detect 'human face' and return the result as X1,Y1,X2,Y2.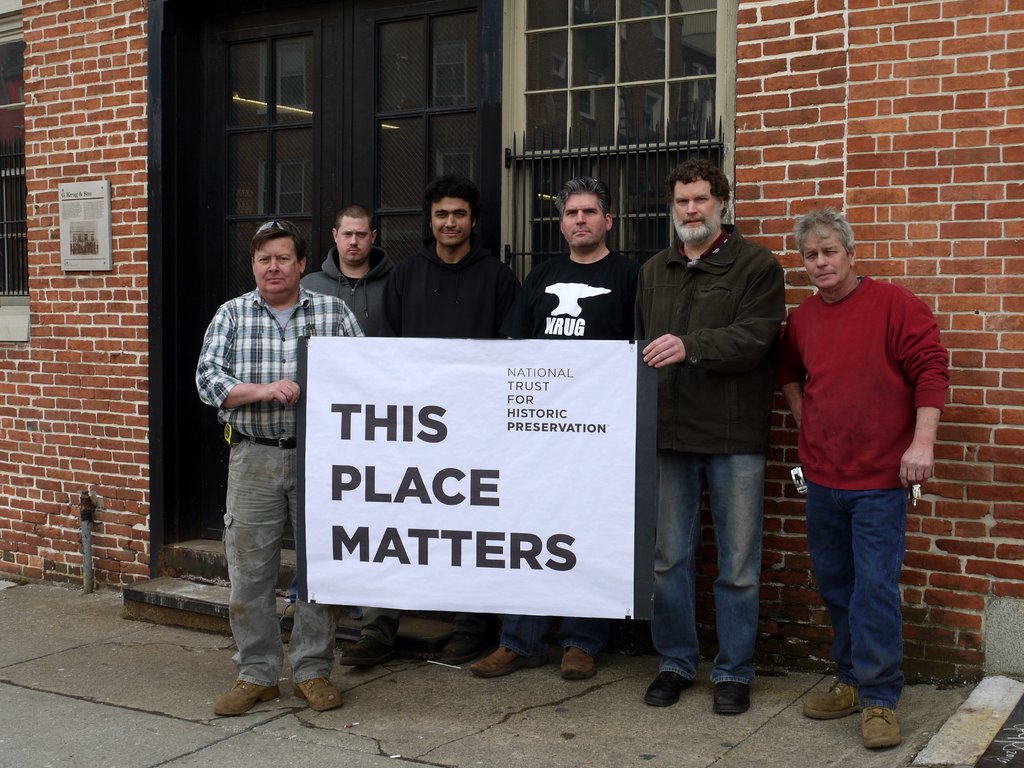
671,173,722,242.
